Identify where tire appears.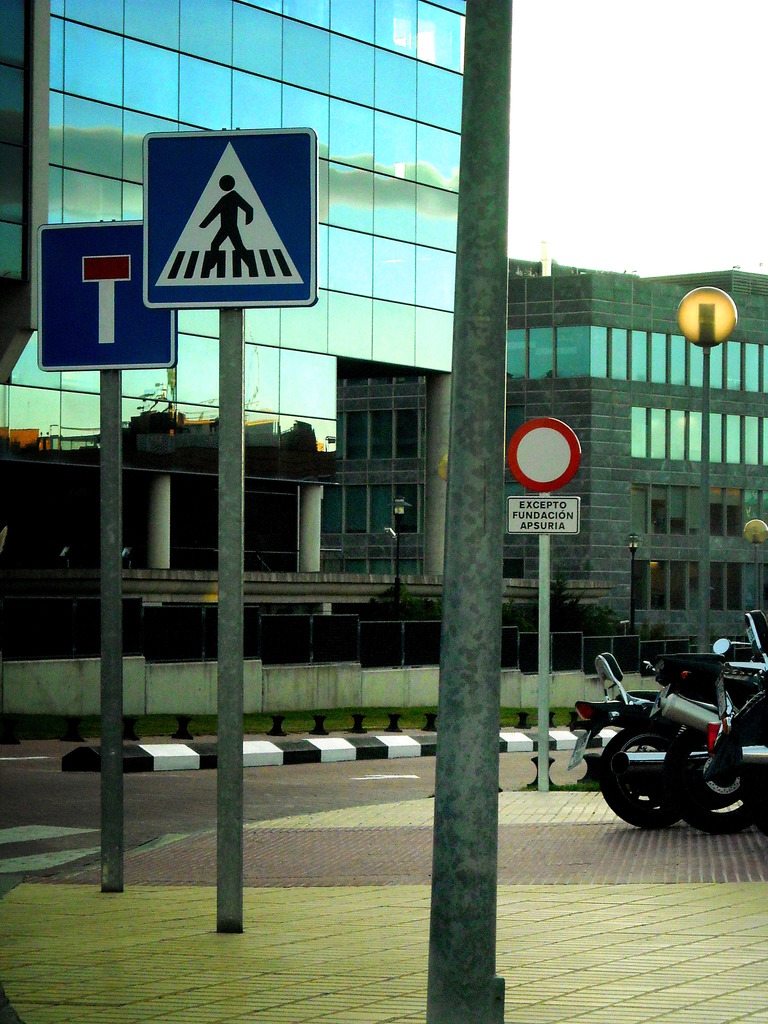
Appears at <region>668, 726, 744, 833</region>.
